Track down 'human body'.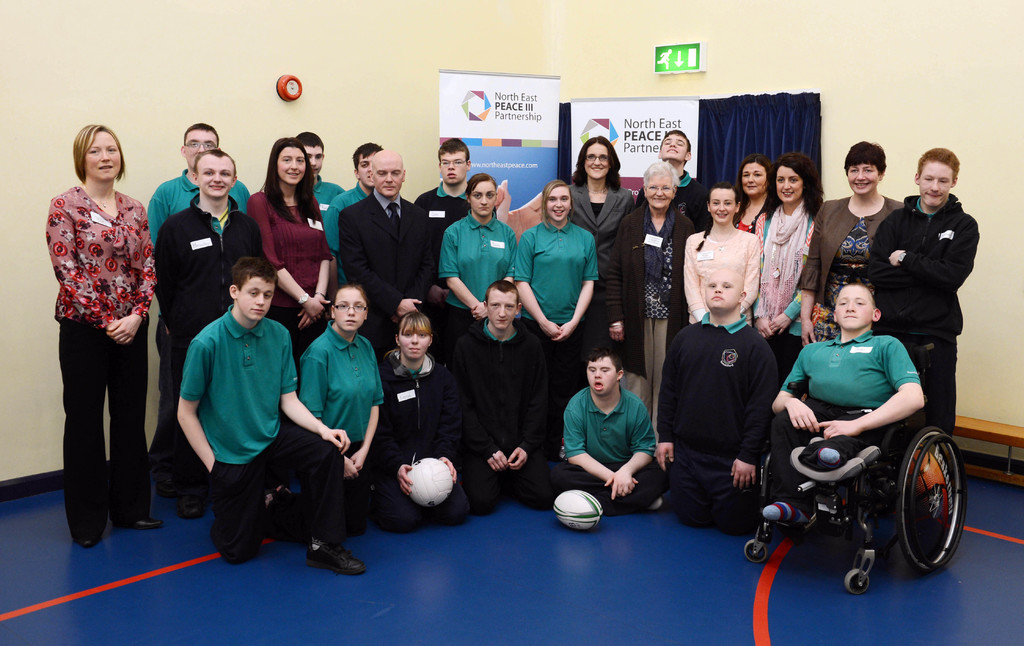
Tracked to box(291, 131, 330, 211).
